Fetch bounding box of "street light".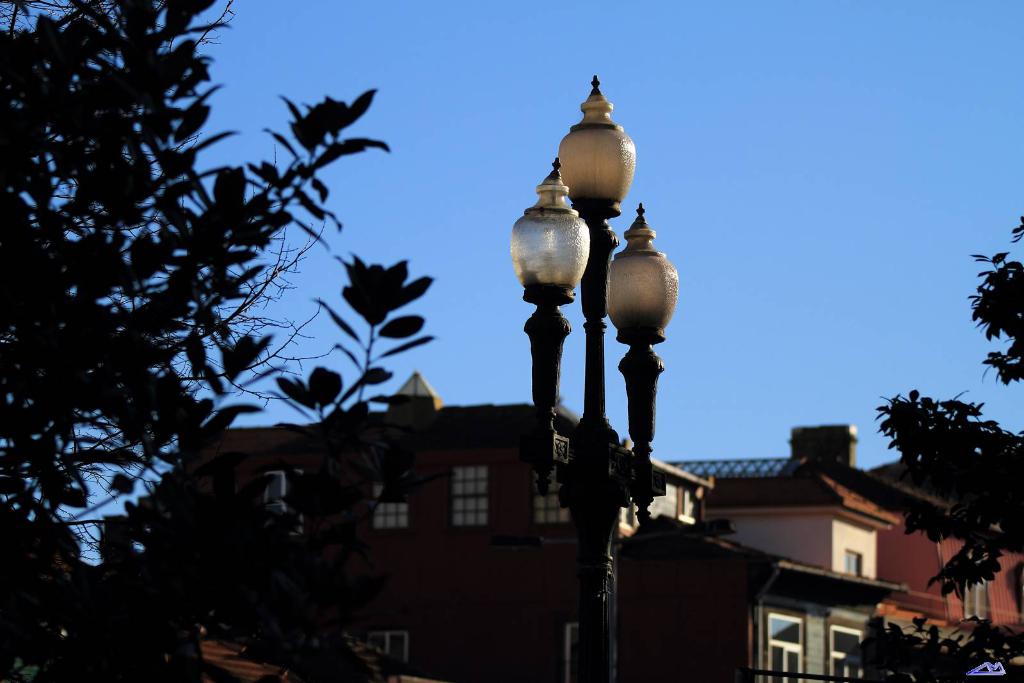
Bbox: 522 78 698 627.
